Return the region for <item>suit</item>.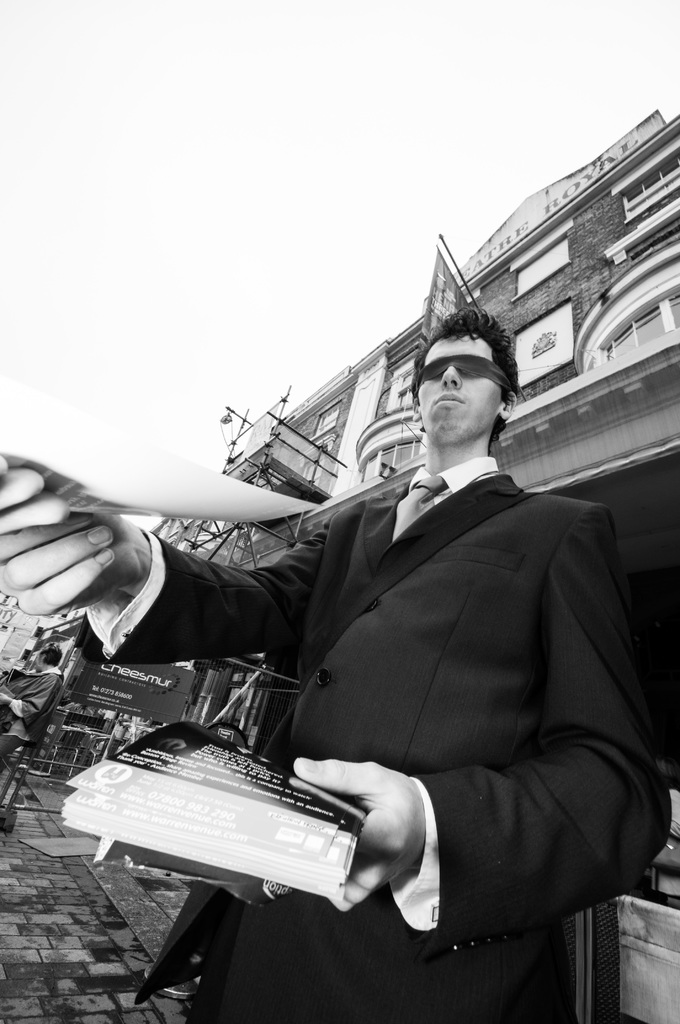
191,428,633,933.
